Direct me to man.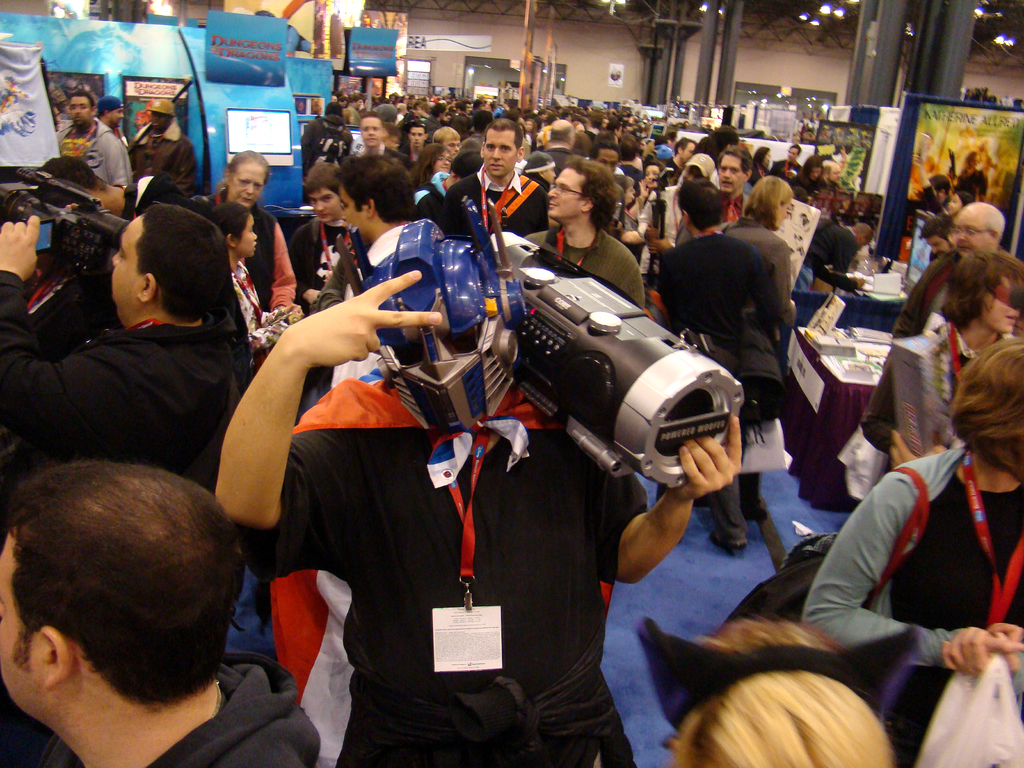
Direction: [left=584, top=141, right=621, bottom=170].
